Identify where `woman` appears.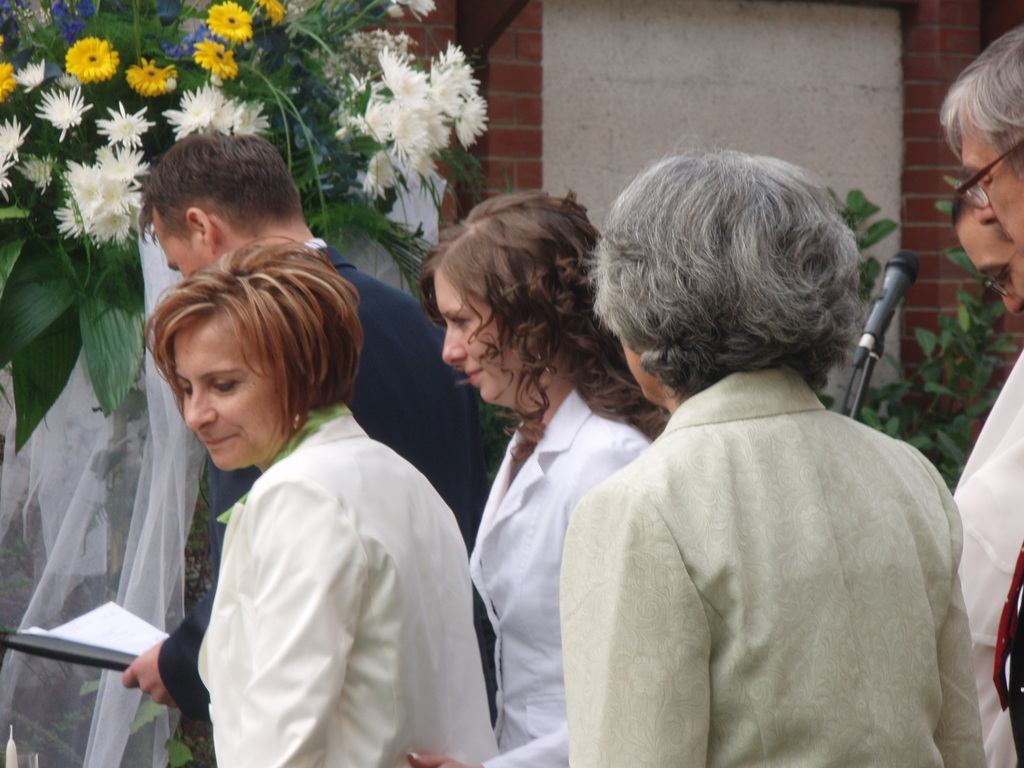
Appears at BBox(412, 192, 655, 767).
